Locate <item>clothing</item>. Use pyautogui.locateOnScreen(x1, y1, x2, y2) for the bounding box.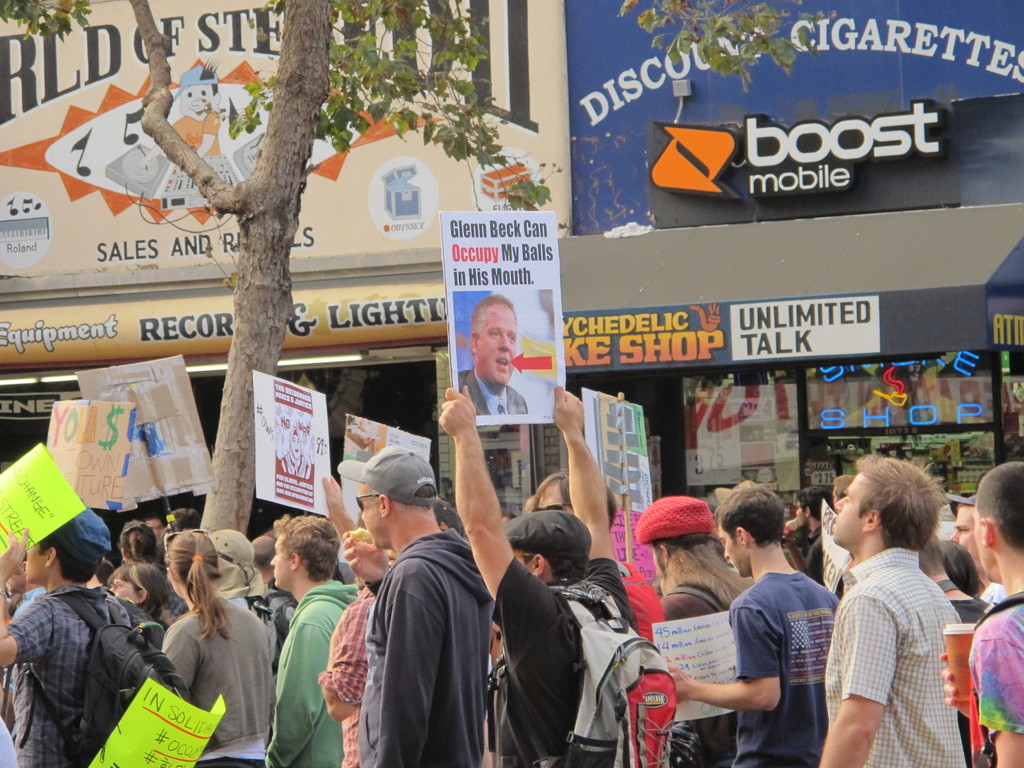
pyautogui.locateOnScreen(482, 561, 618, 767).
